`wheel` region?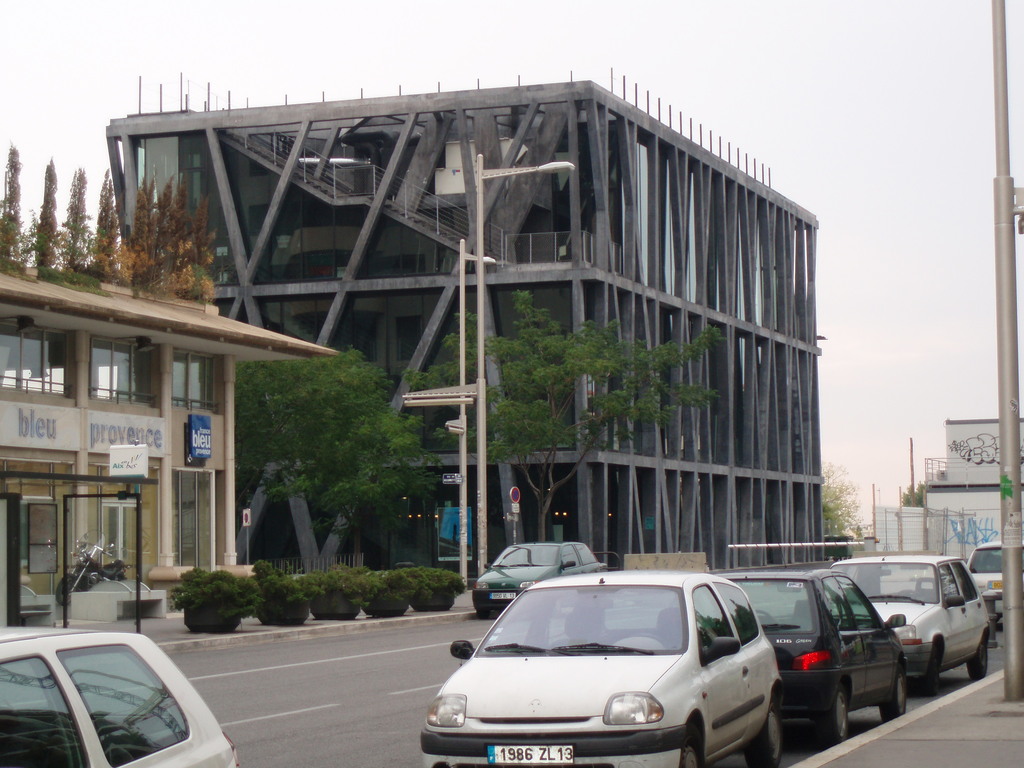
box=[963, 631, 986, 684]
